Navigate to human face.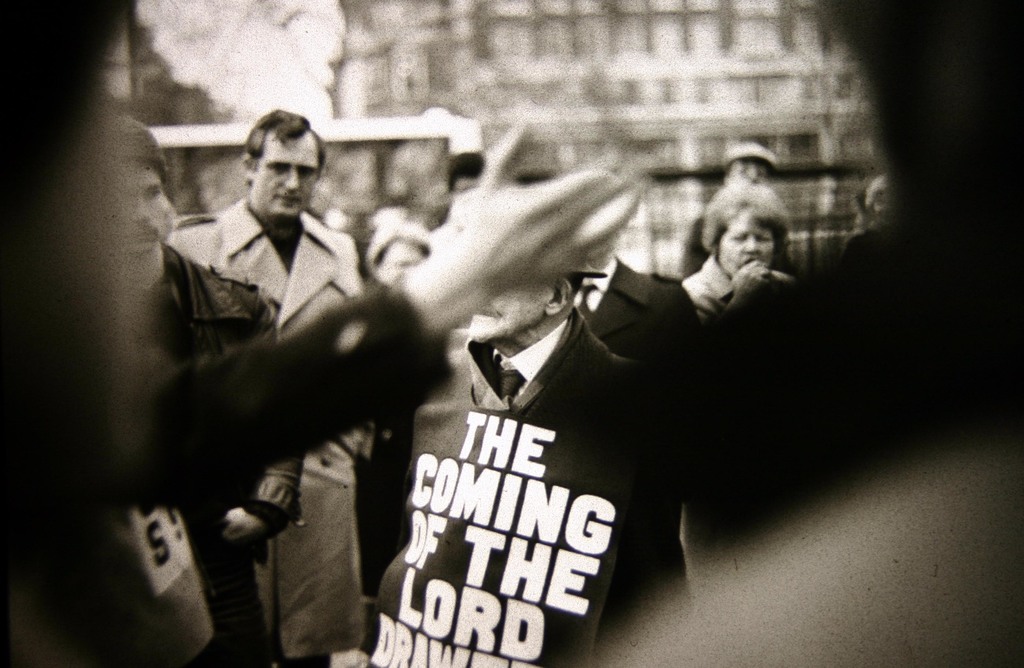
Navigation target: detection(719, 215, 771, 276).
